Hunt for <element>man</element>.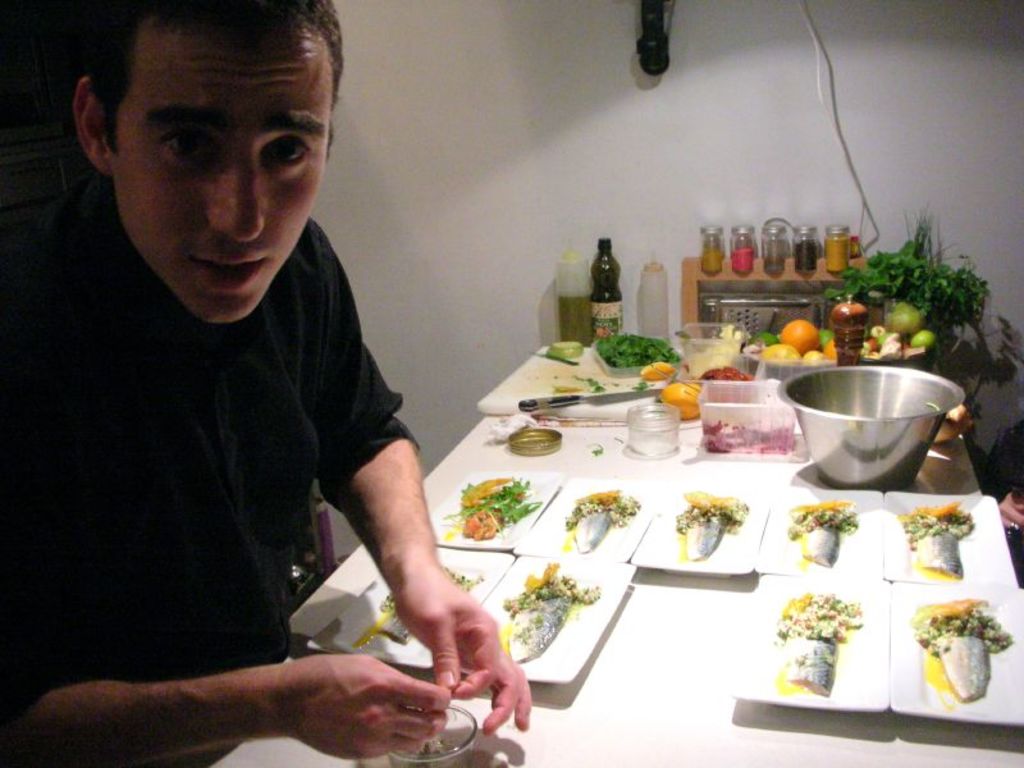
Hunted down at 0 0 481 758.
